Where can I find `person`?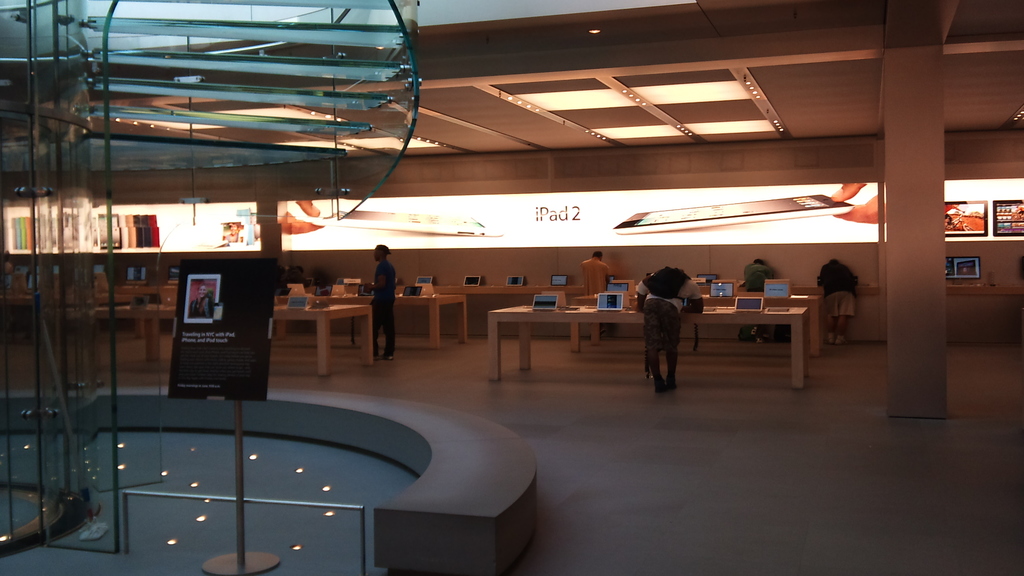
You can find it at detection(191, 282, 211, 312).
